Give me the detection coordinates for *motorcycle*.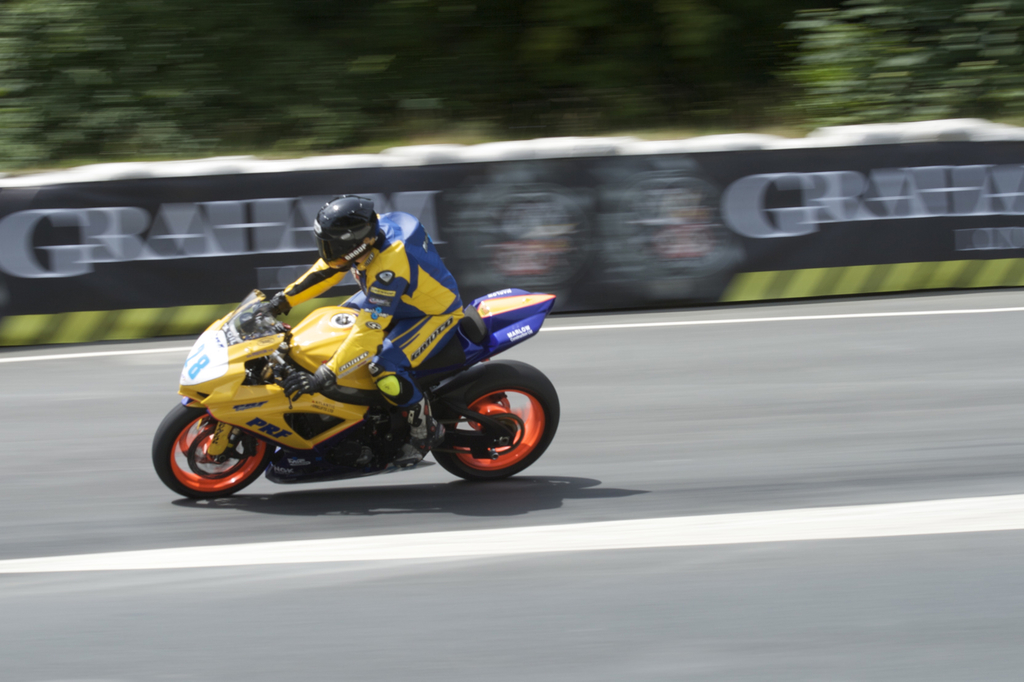
select_region(152, 288, 560, 501).
